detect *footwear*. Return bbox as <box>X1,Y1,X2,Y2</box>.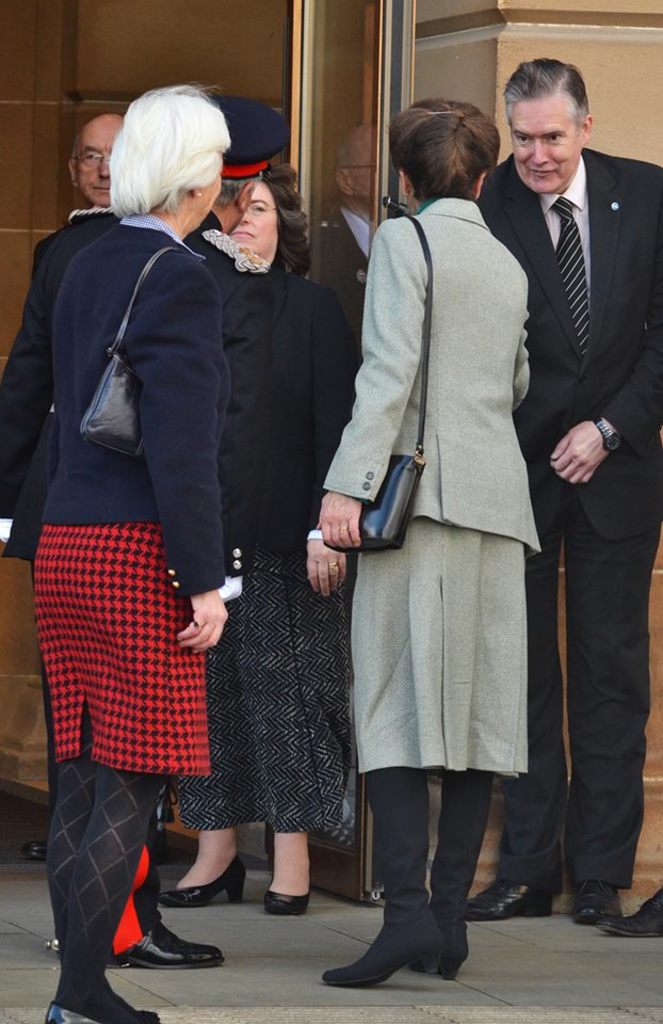
<box>261,862,313,918</box>.
